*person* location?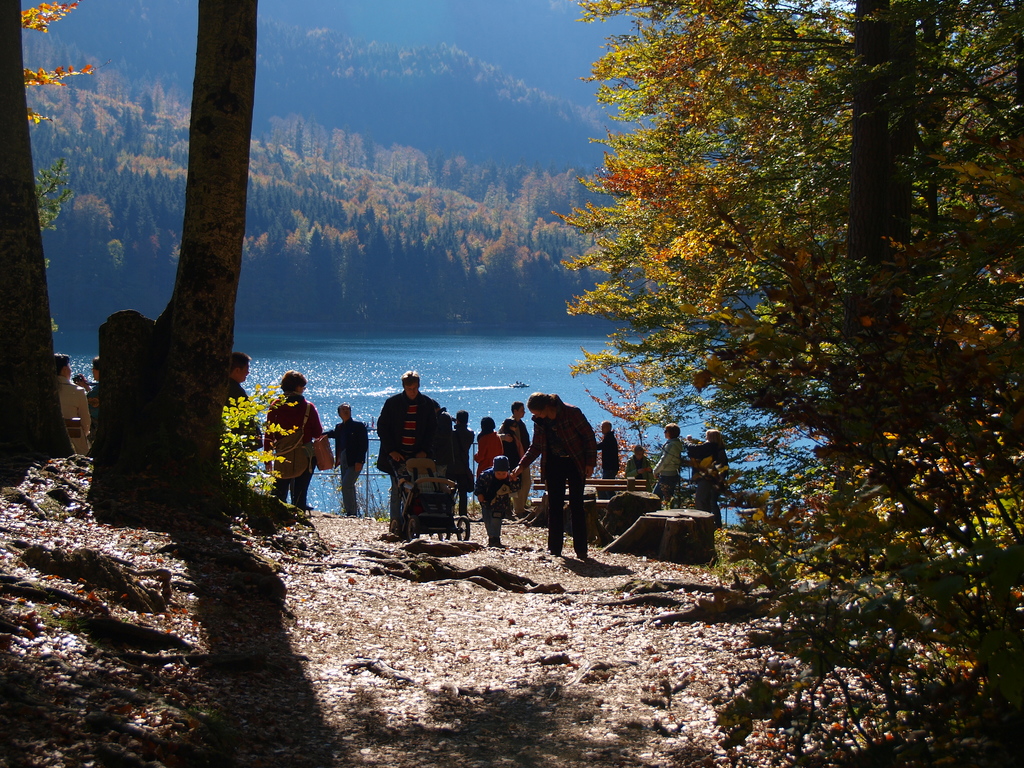
select_region(452, 410, 472, 518)
